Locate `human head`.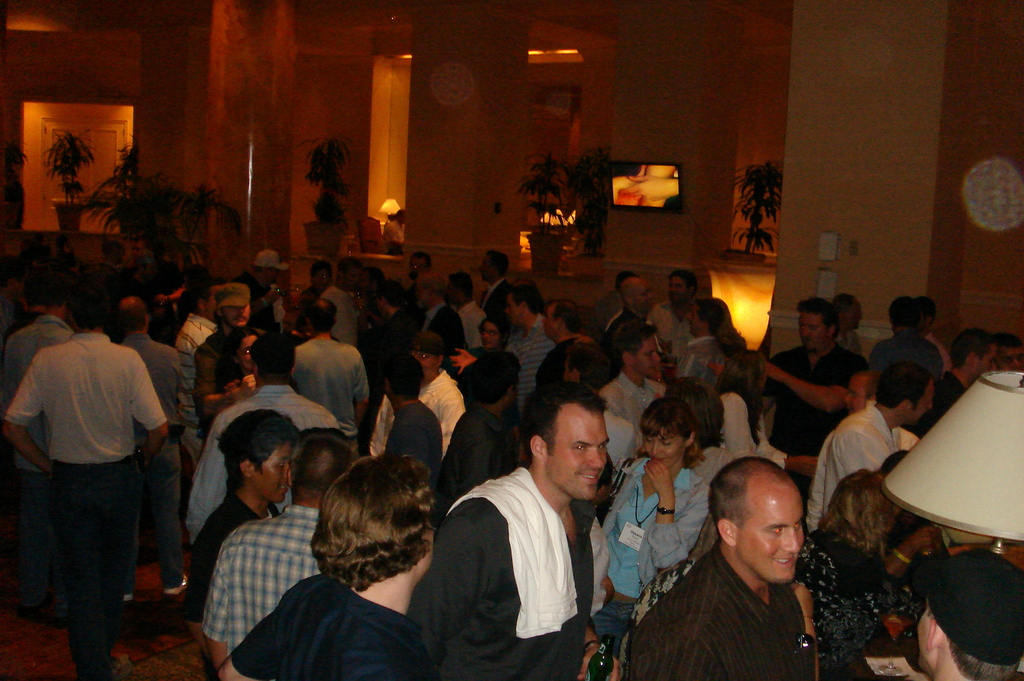
Bounding box: x1=829 y1=470 x2=901 y2=544.
